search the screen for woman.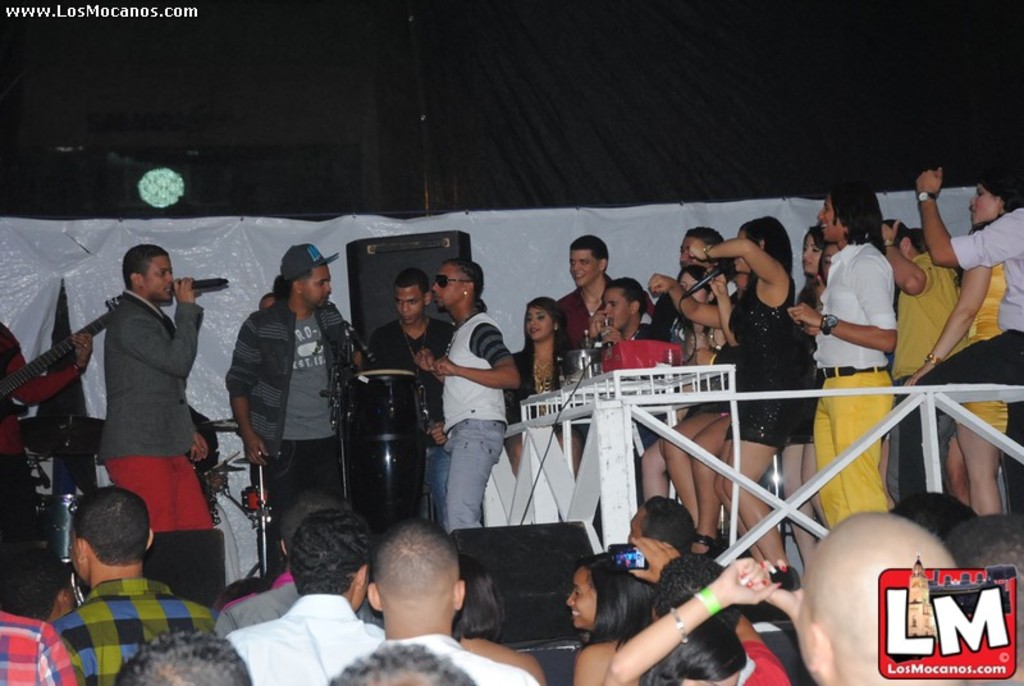
Found at {"x1": 671, "y1": 262, "x2": 722, "y2": 413}.
